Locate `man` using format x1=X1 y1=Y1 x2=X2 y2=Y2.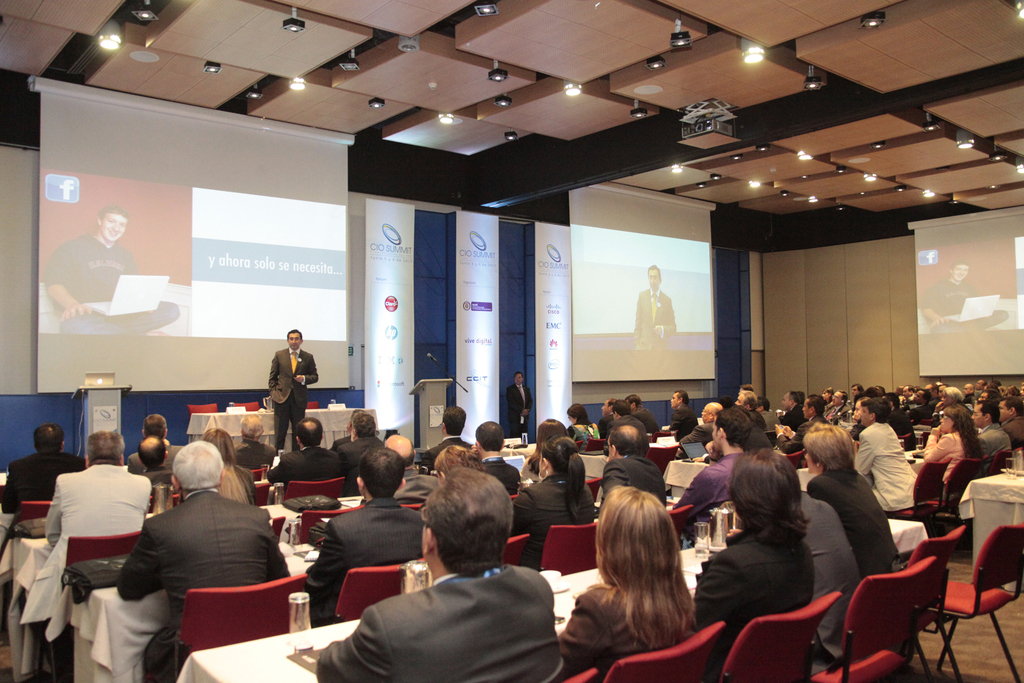
x1=687 y1=402 x2=724 y2=444.
